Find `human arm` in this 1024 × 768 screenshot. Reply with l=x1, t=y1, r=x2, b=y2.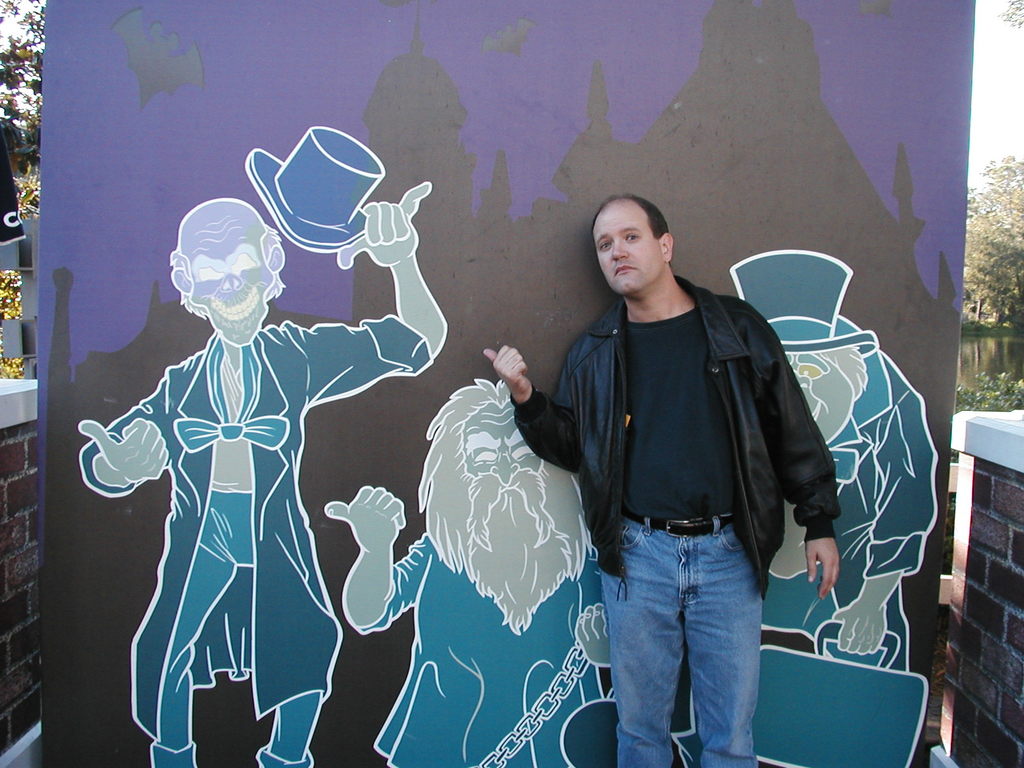
l=735, t=310, r=848, b=607.
